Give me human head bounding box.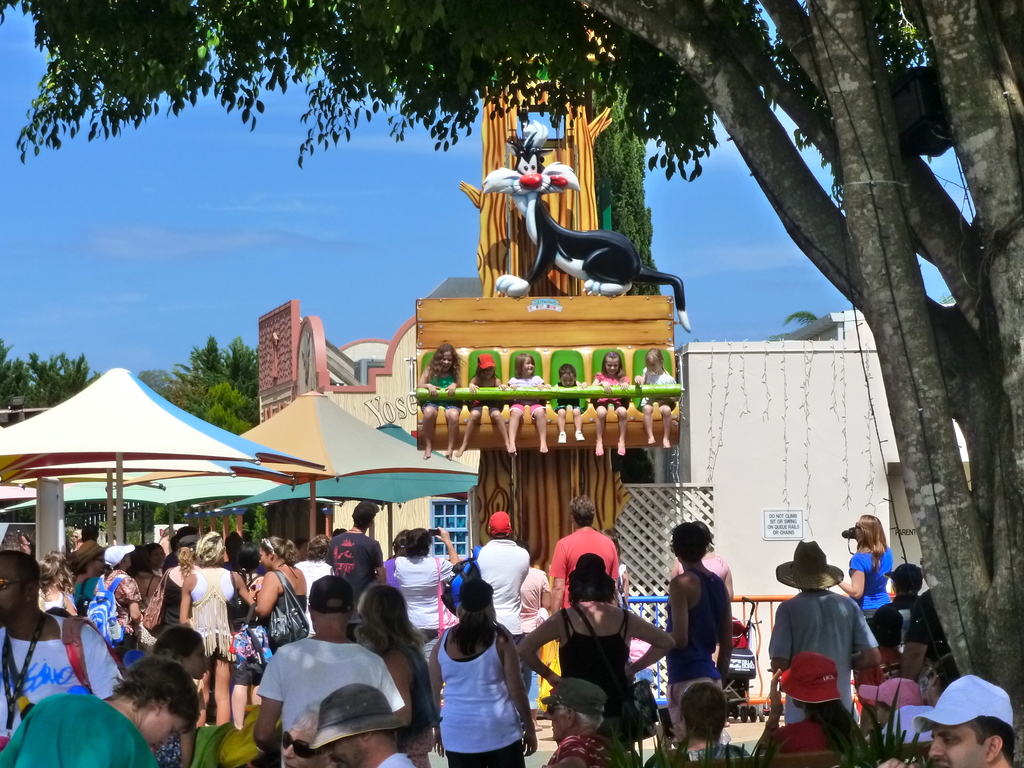
[679,680,730,743].
